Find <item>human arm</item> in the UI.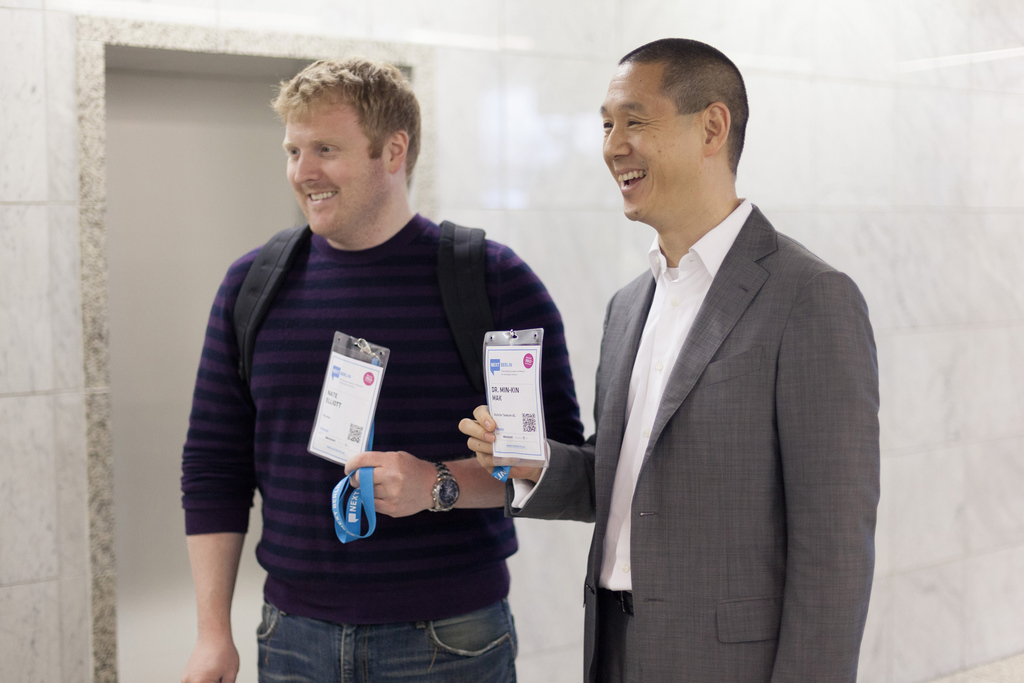
UI element at box=[344, 237, 590, 520].
